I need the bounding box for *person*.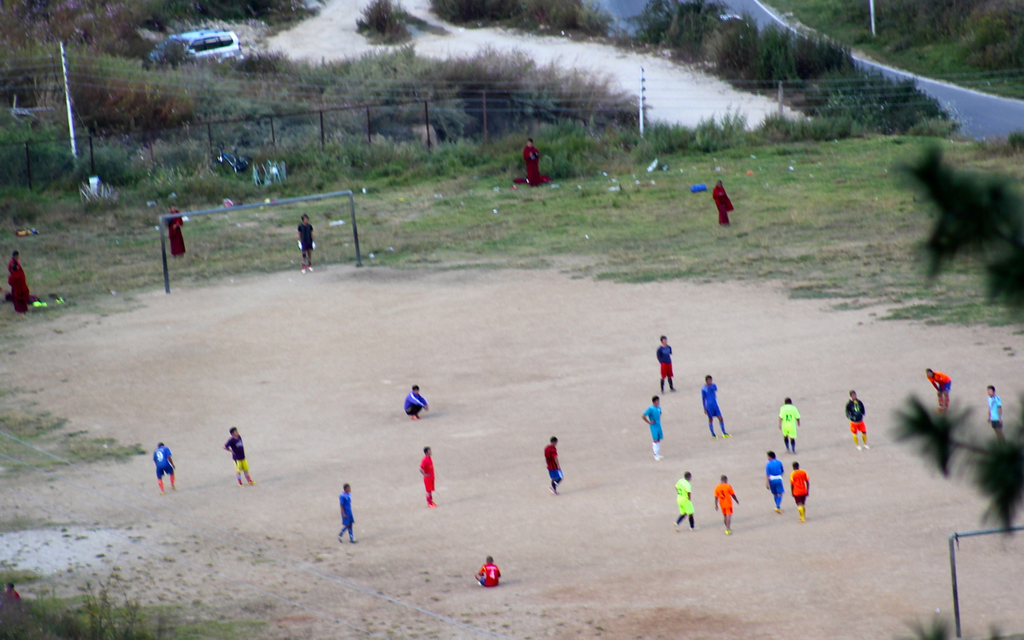
Here it is: [167, 206, 186, 250].
